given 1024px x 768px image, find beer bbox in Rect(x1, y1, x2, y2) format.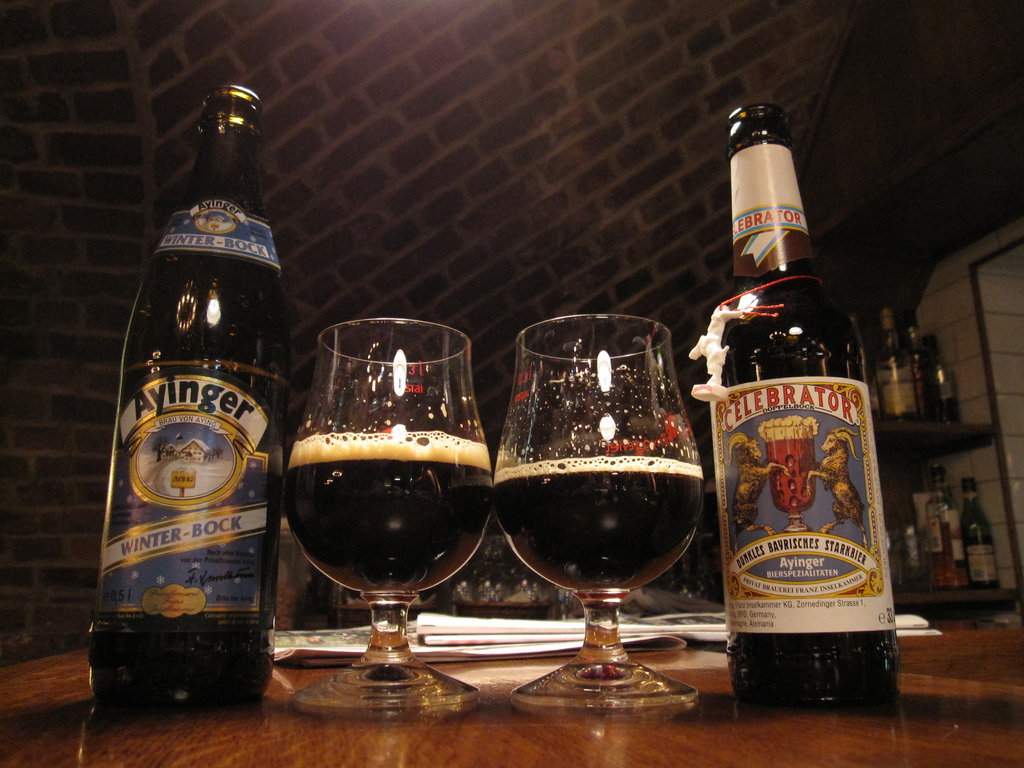
Rect(86, 72, 292, 701).
